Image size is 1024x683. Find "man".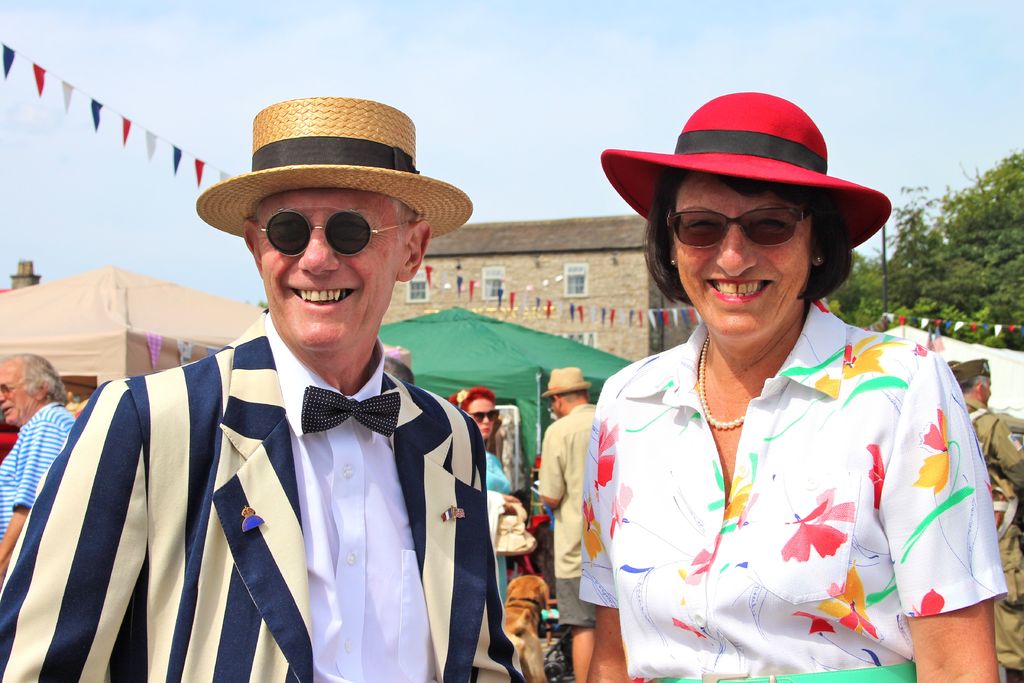
[0, 349, 88, 572].
